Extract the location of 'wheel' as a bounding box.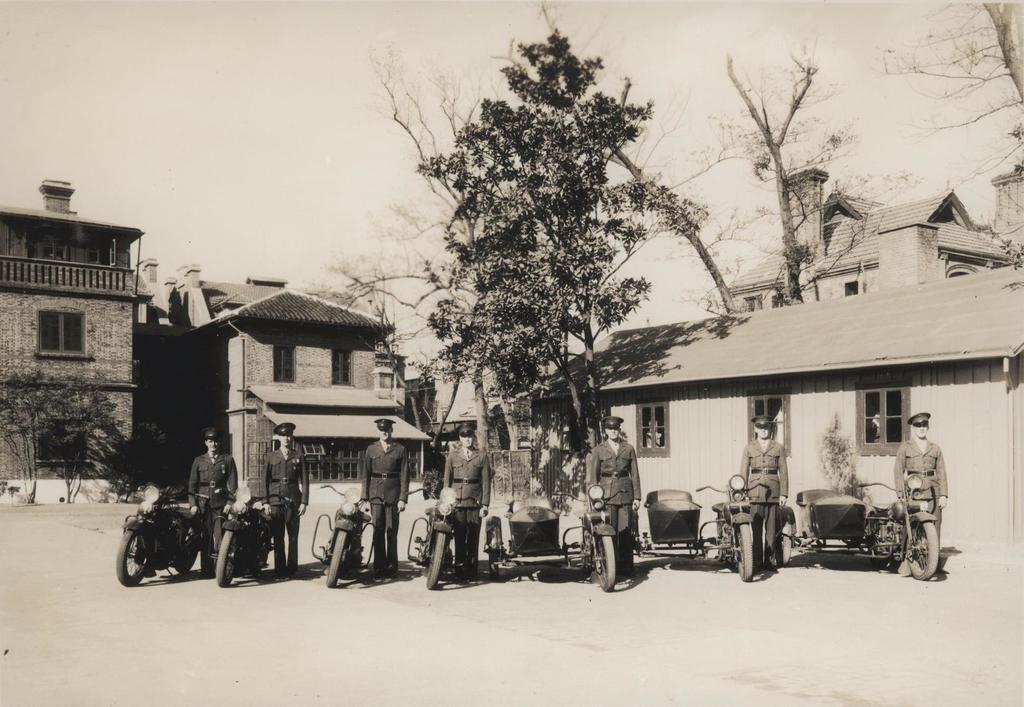
212,528,240,587.
